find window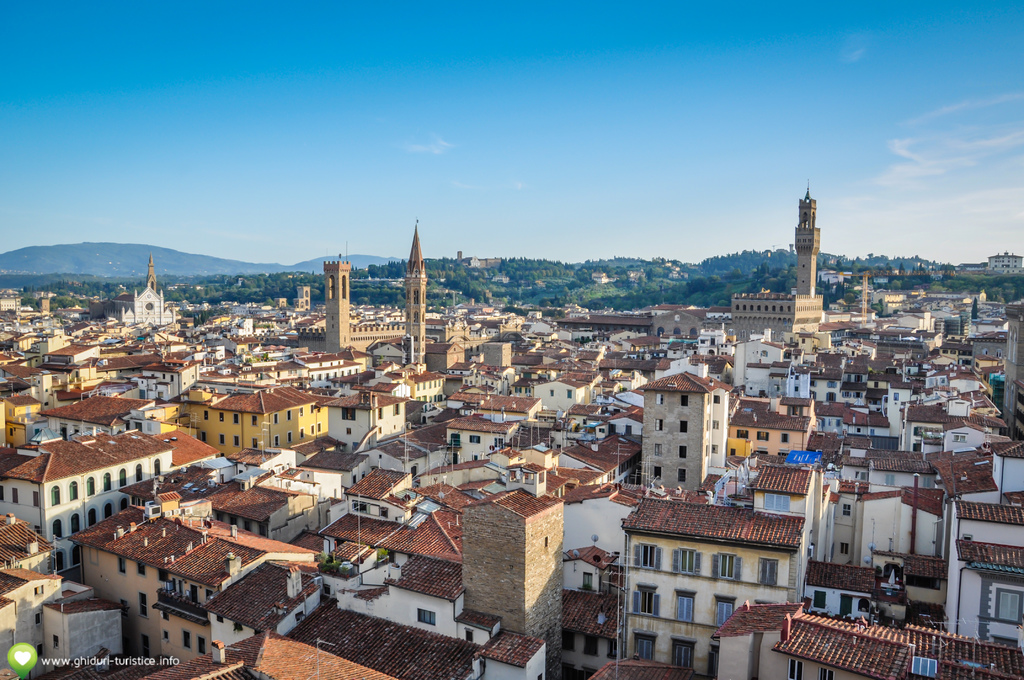
BBox(856, 597, 870, 613)
